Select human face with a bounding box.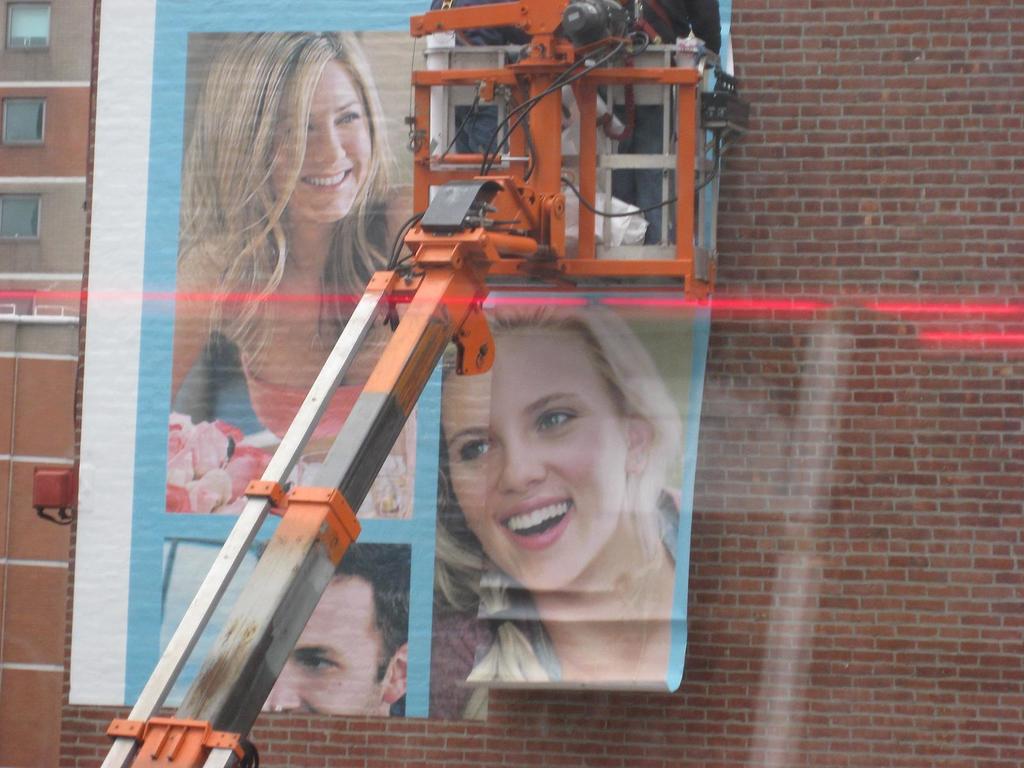
box(270, 60, 372, 229).
